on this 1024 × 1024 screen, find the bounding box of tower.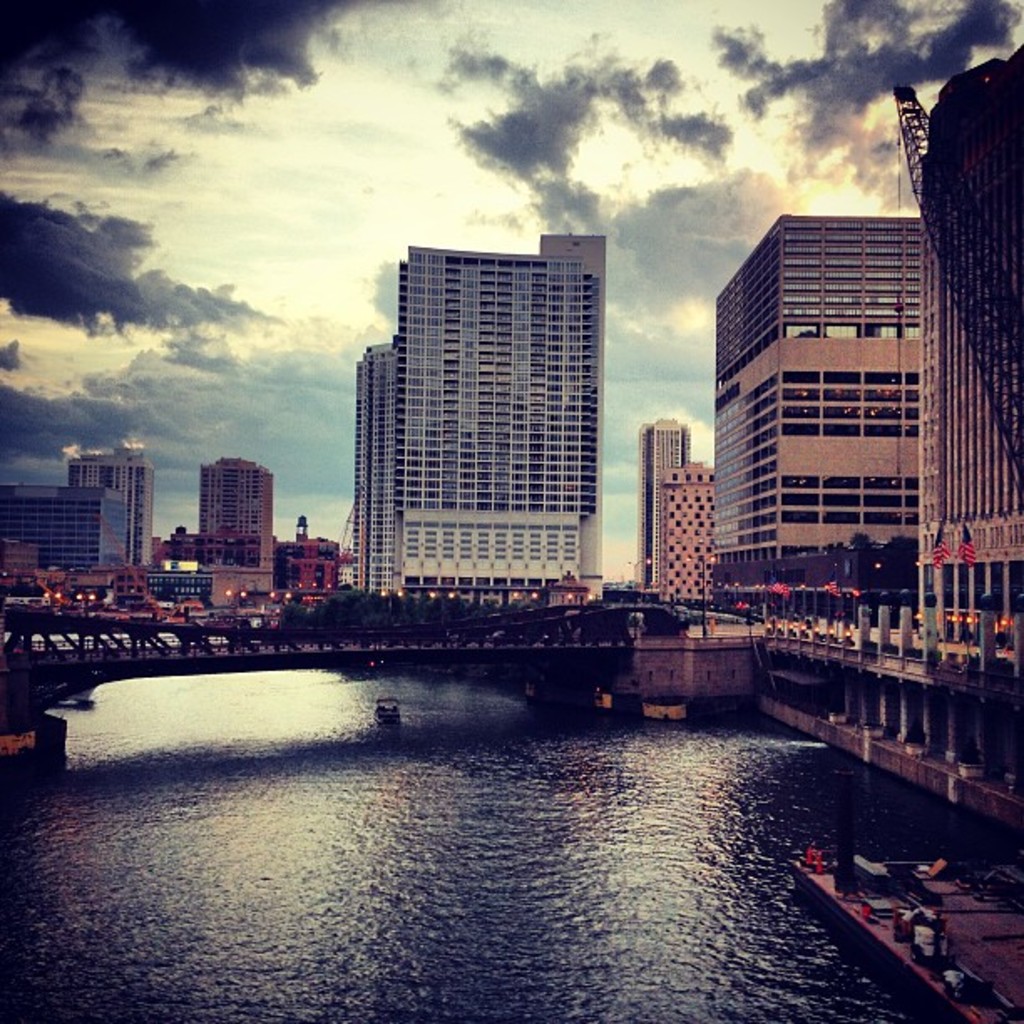
Bounding box: x1=351 y1=338 x2=400 y2=591.
